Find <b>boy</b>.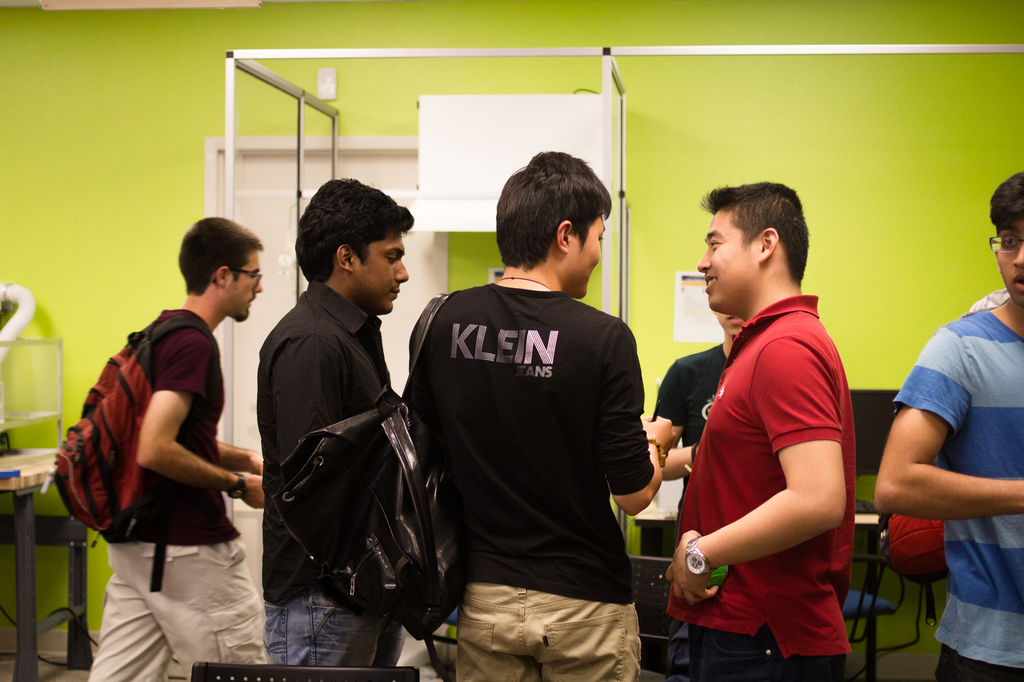
872 178 1023 681.
